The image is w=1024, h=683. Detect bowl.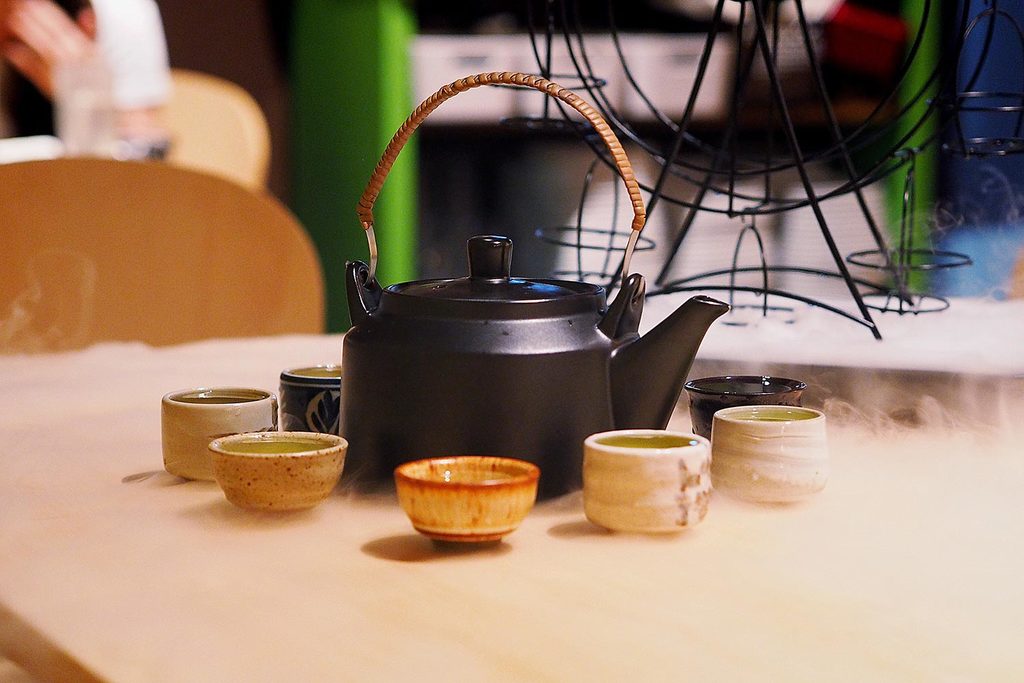
Detection: [left=281, top=365, right=346, bottom=441].
